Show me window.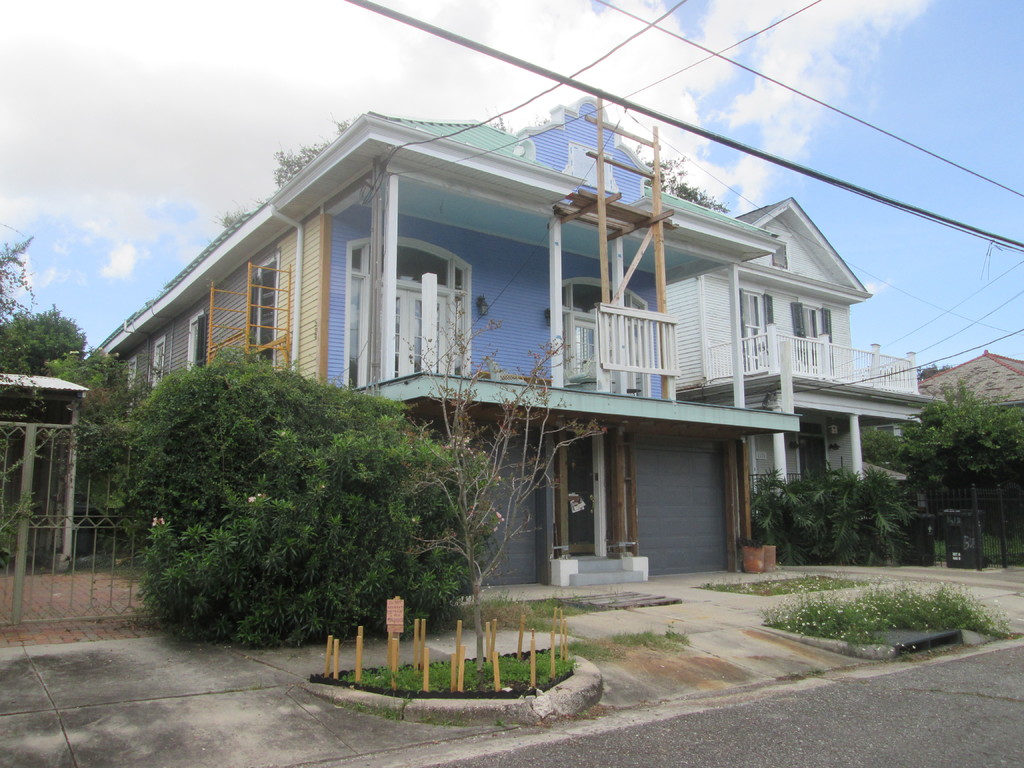
window is here: <bbox>253, 259, 282, 372</bbox>.
